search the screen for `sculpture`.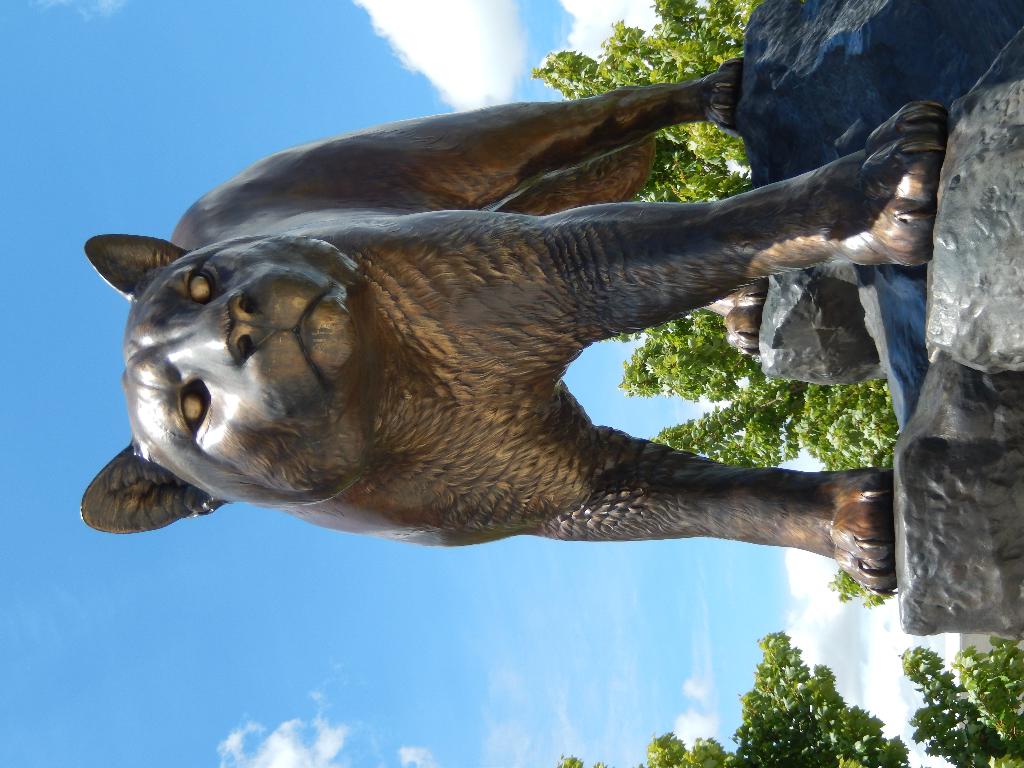
Found at pyautogui.locateOnScreen(97, 22, 924, 643).
